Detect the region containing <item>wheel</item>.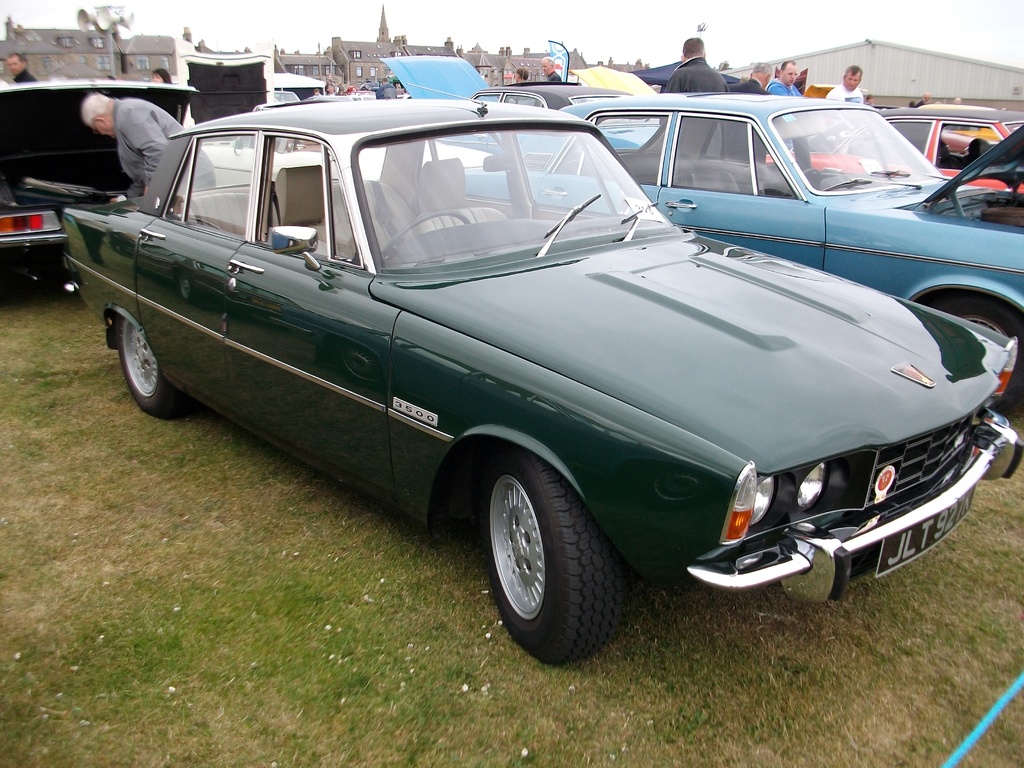
left=929, top=294, right=1023, bottom=413.
